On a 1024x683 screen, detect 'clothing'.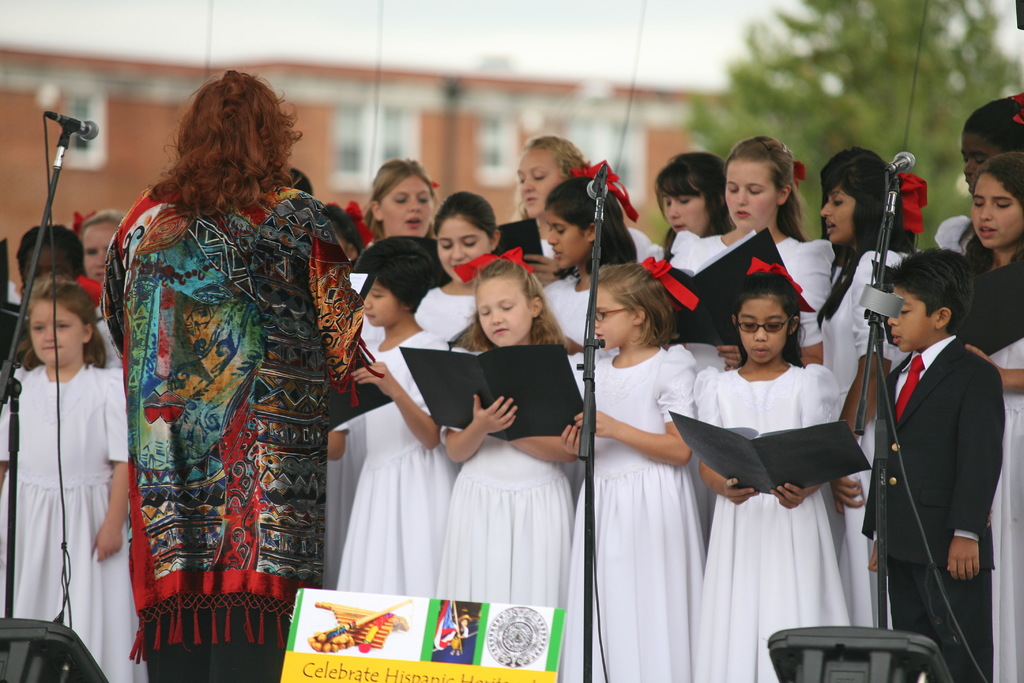
667/220/862/347.
